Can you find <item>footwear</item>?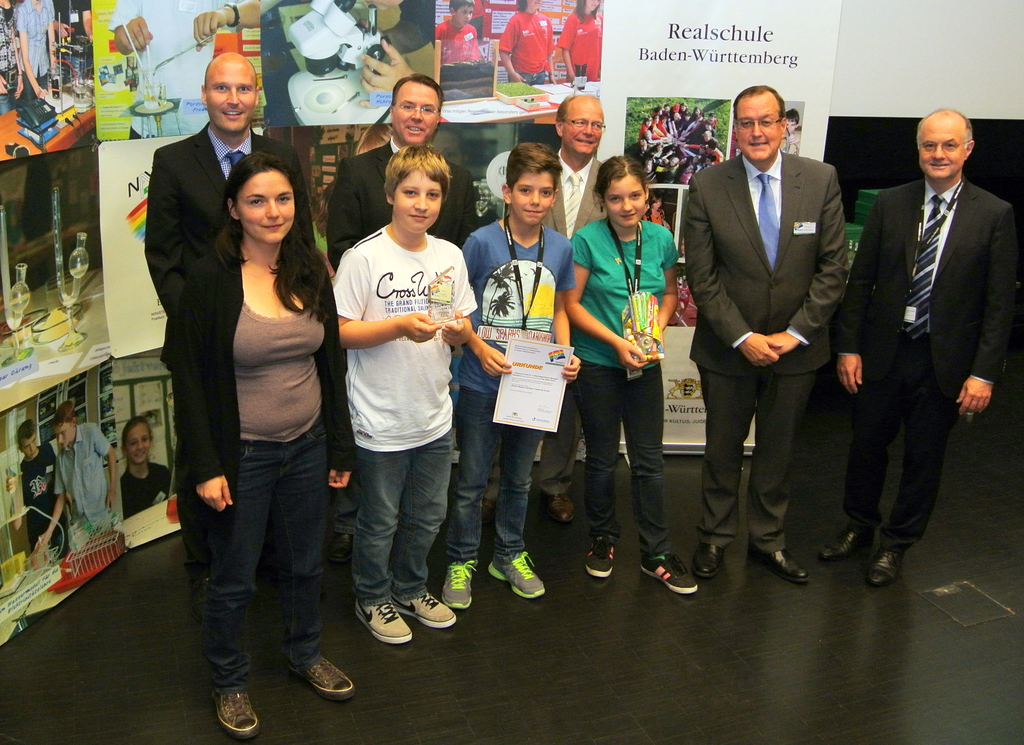
Yes, bounding box: Rect(214, 685, 257, 744).
